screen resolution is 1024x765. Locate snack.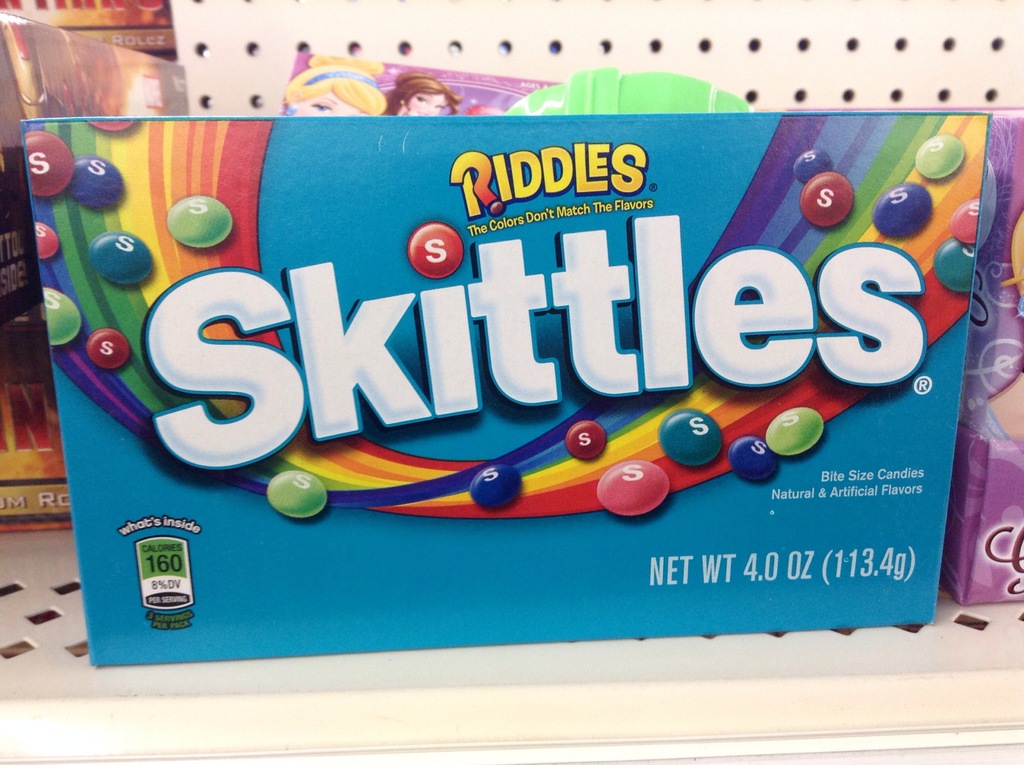
[x1=262, y1=468, x2=326, y2=521].
